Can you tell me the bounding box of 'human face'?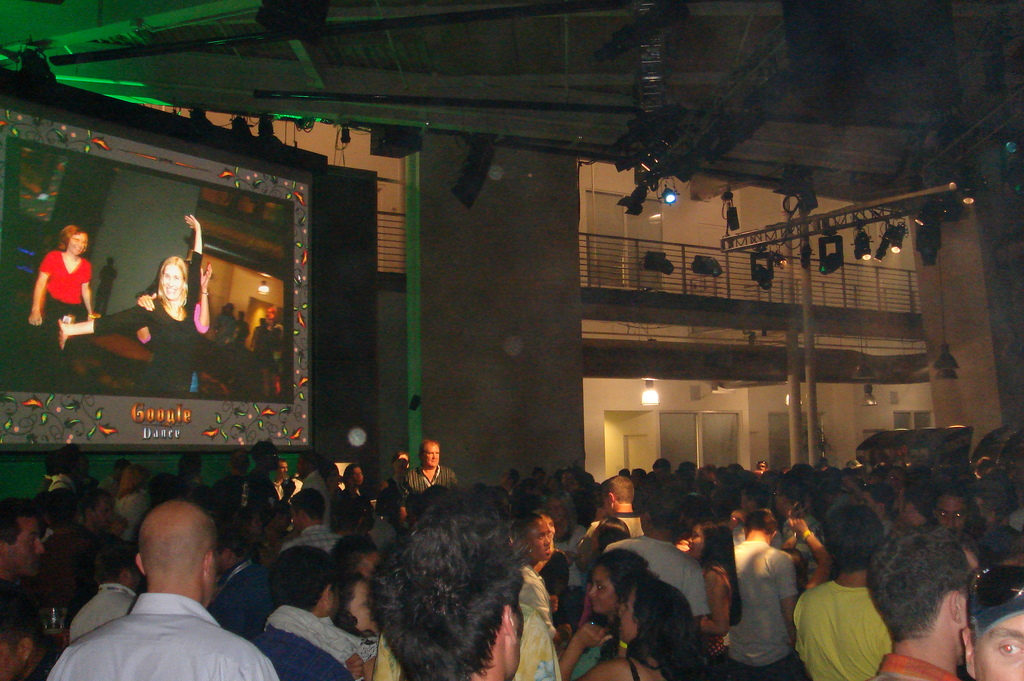
(x1=939, y1=500, x2=968, y2=534).
